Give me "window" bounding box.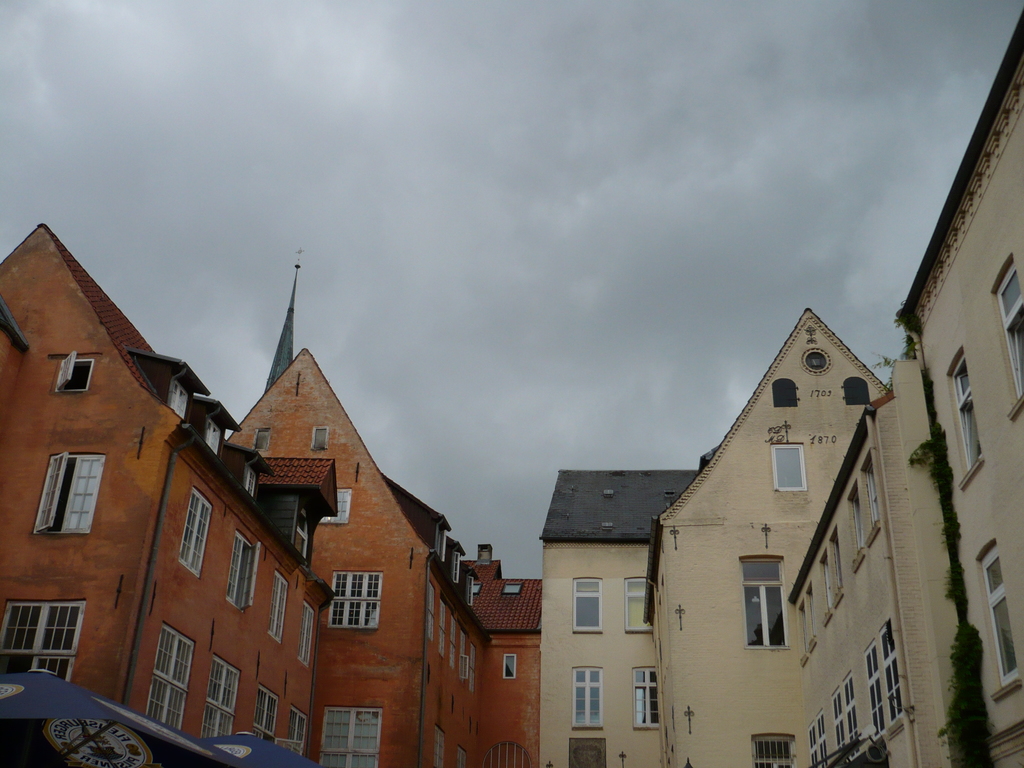
(318,712,381,766).
